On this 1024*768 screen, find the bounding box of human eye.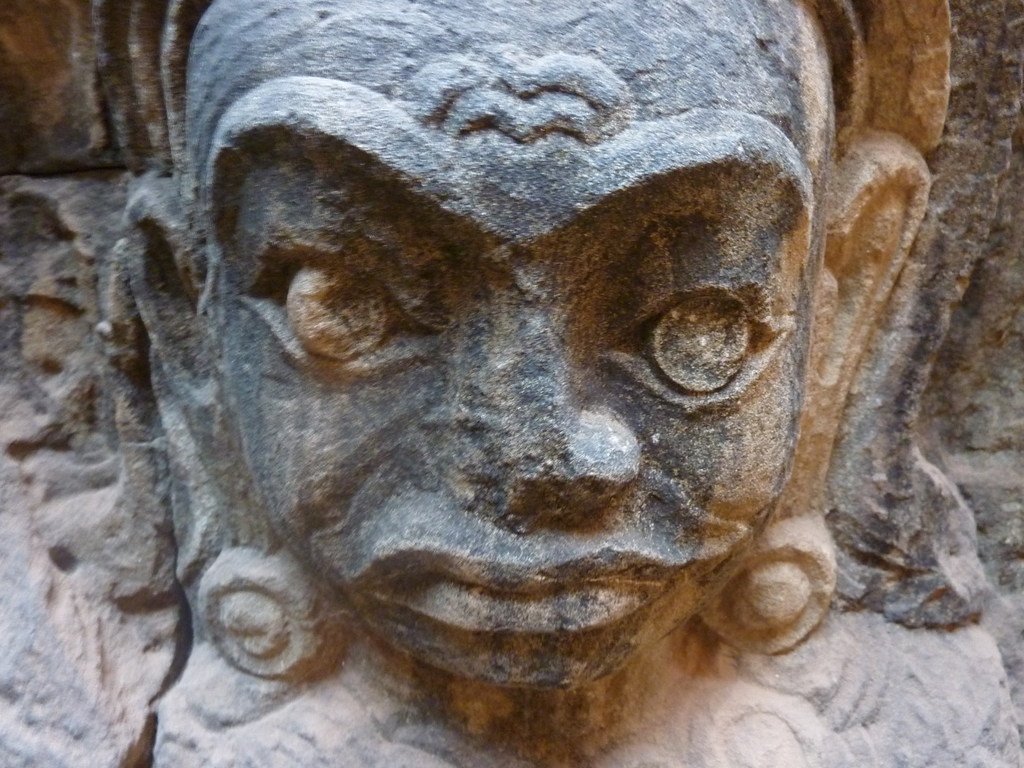
Bounding box: 576:234:804:424.
